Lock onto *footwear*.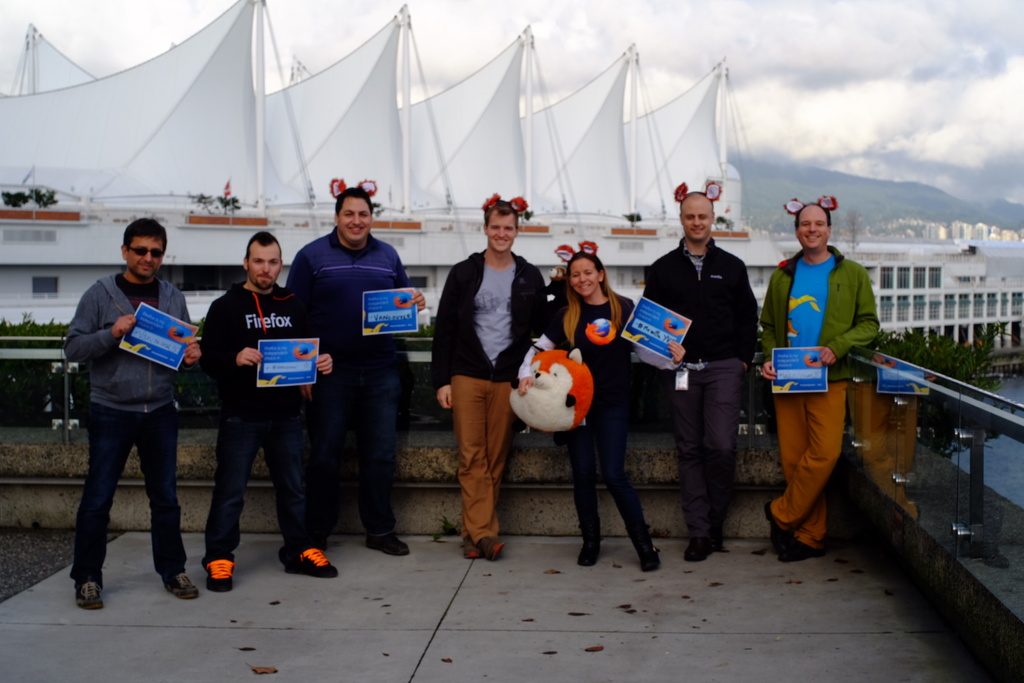
Locked: <region>762, 502, 821, 563</region>.
